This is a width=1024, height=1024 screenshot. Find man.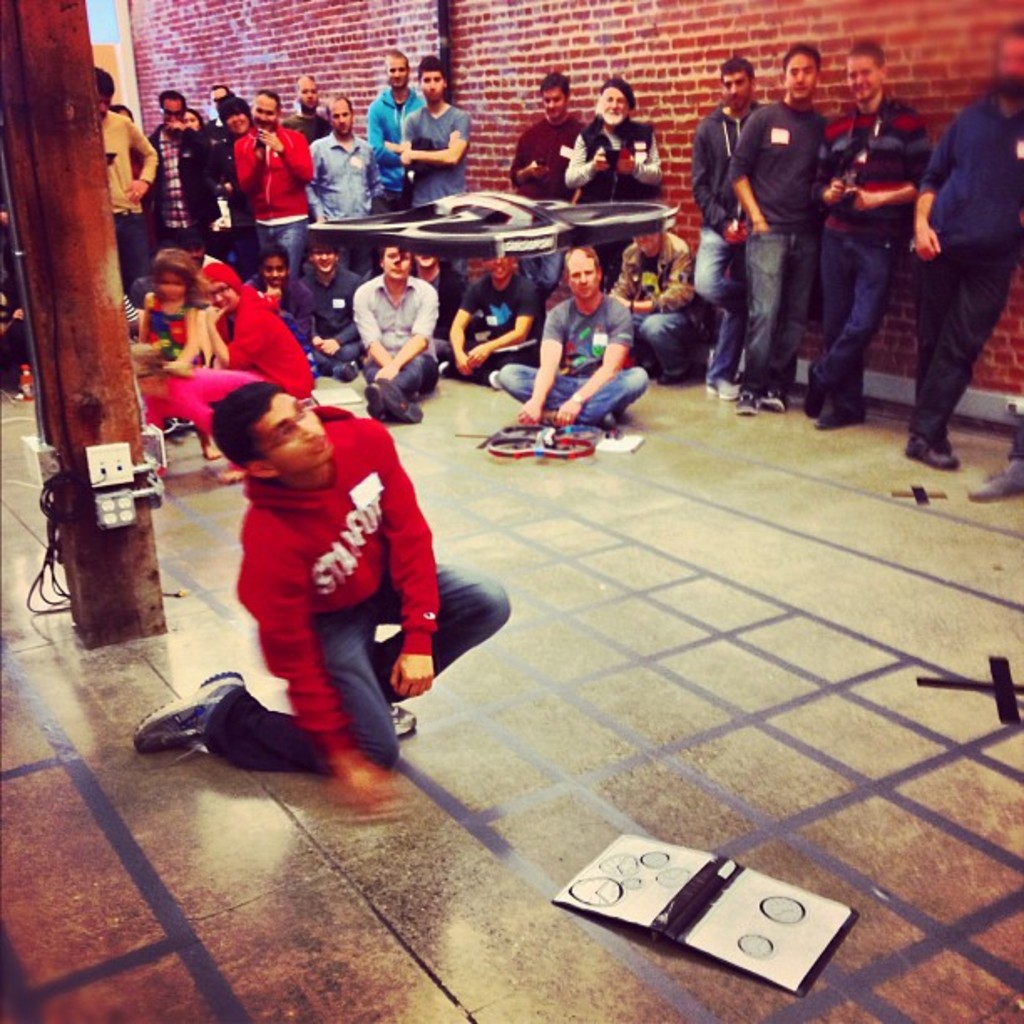
Bounding box: (x1=495, y1=248, x2=646, y2=440).
